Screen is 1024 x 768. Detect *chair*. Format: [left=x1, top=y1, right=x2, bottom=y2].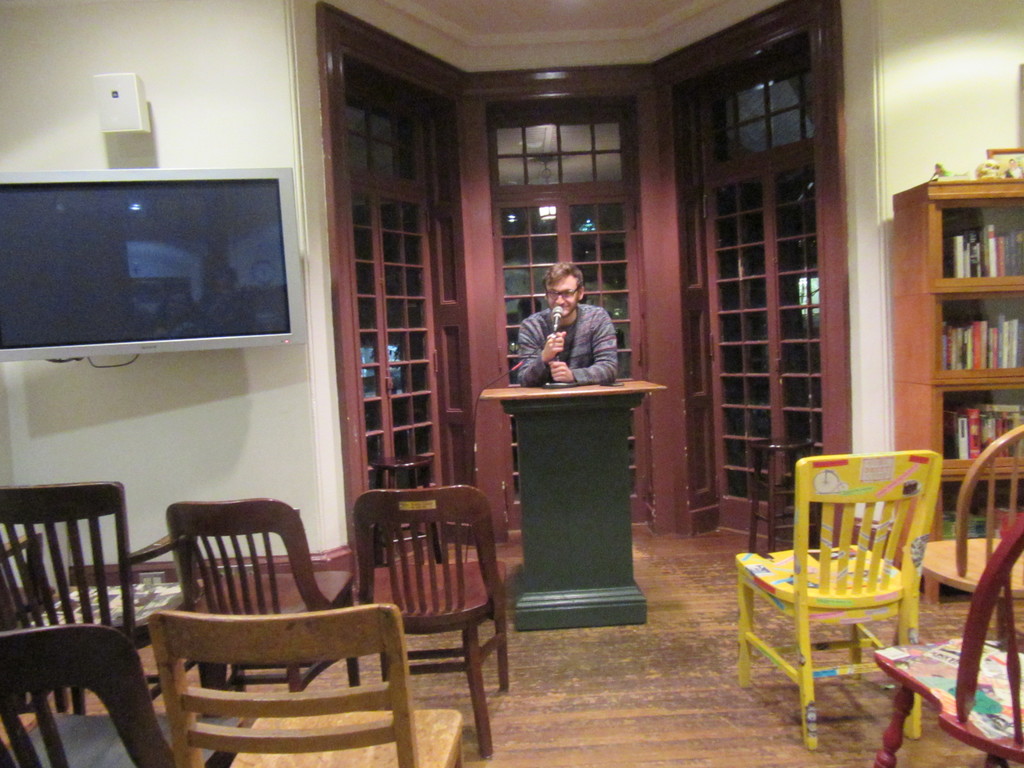
[left=353, top=483, right=525, bottom=760].
